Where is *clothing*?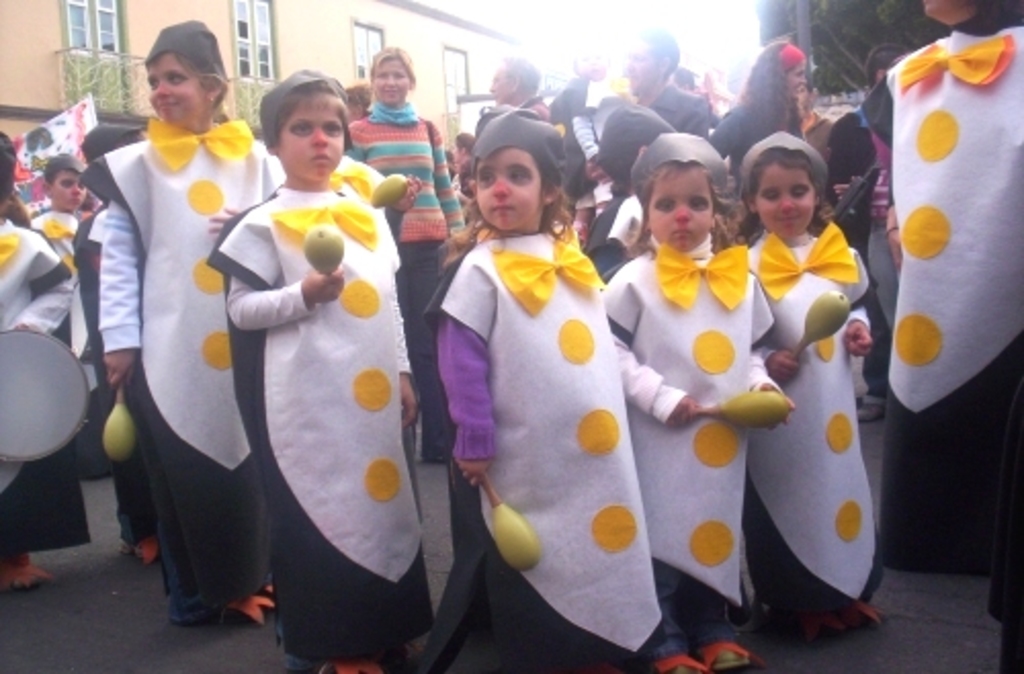
346/102/469/447.
